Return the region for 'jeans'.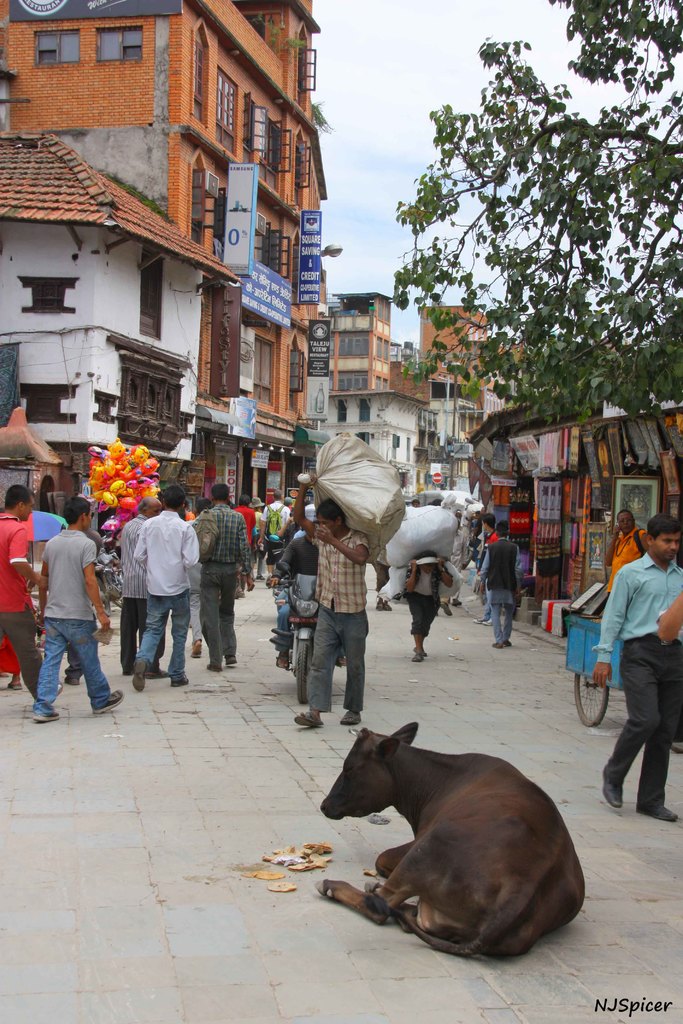
x1=303 y1=599 x2=367 y2=712.
